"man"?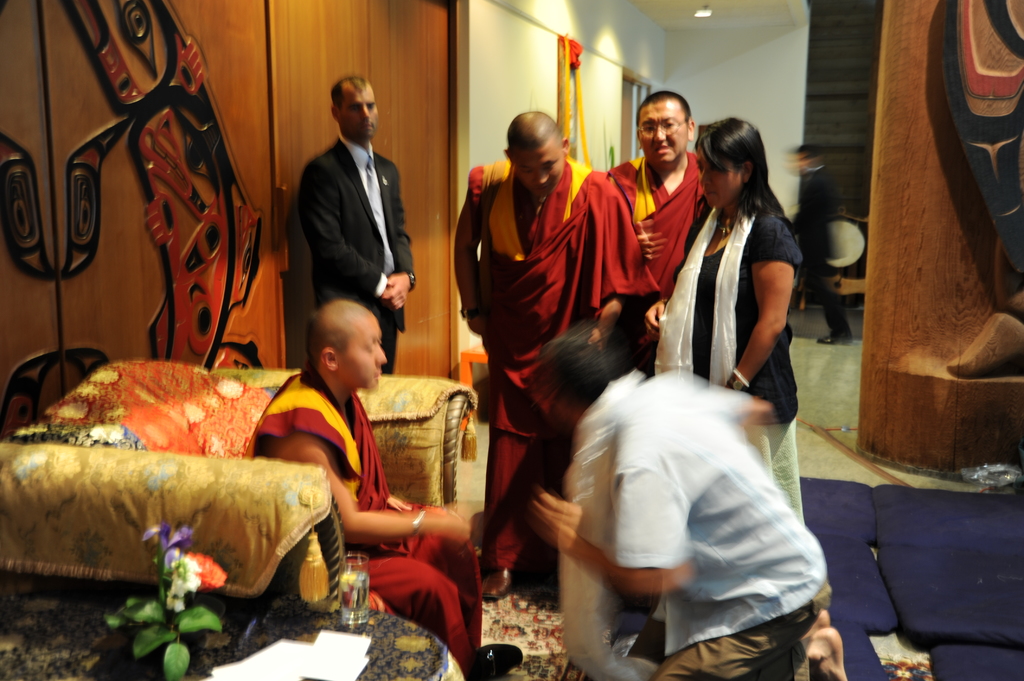
x1=530, y1=331, x2=847, y2=680
